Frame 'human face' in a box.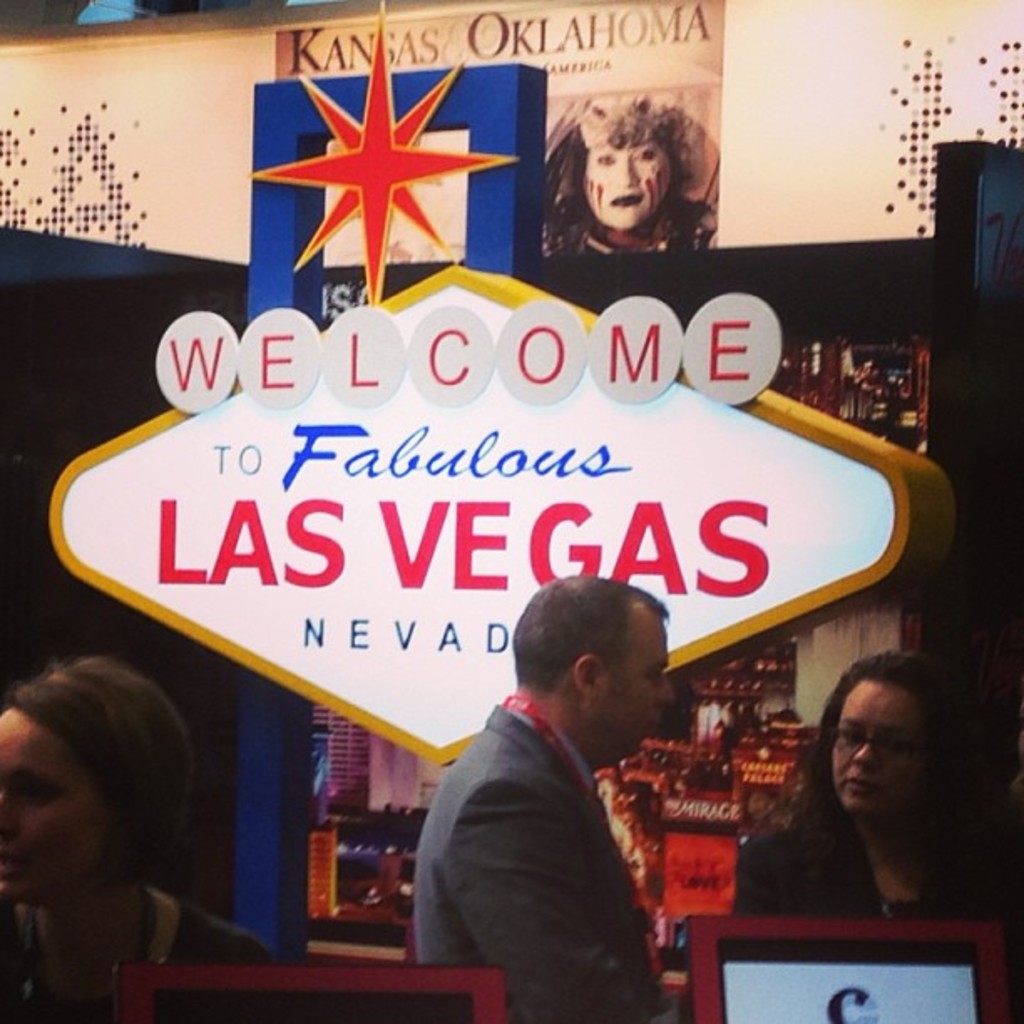
835/681/924/823.
